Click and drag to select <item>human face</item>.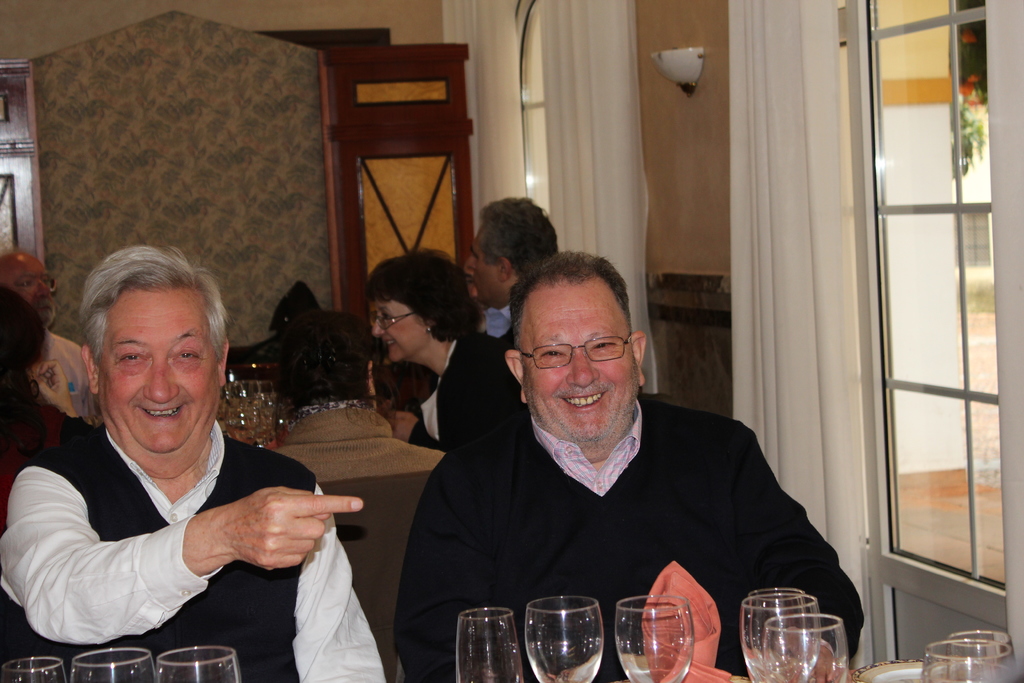
Selection: <bbox>2, 265, 52, 318</bbox>.
